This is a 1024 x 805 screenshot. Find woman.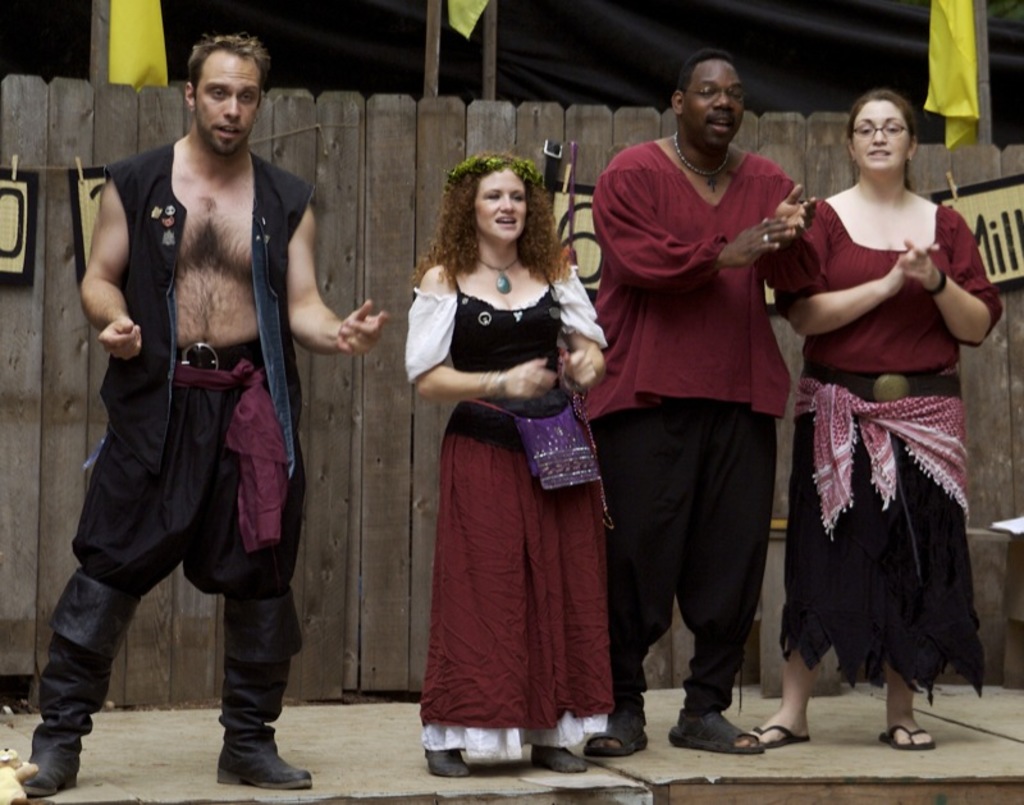
Bounding box: detection(401, 147, 614, 787).
